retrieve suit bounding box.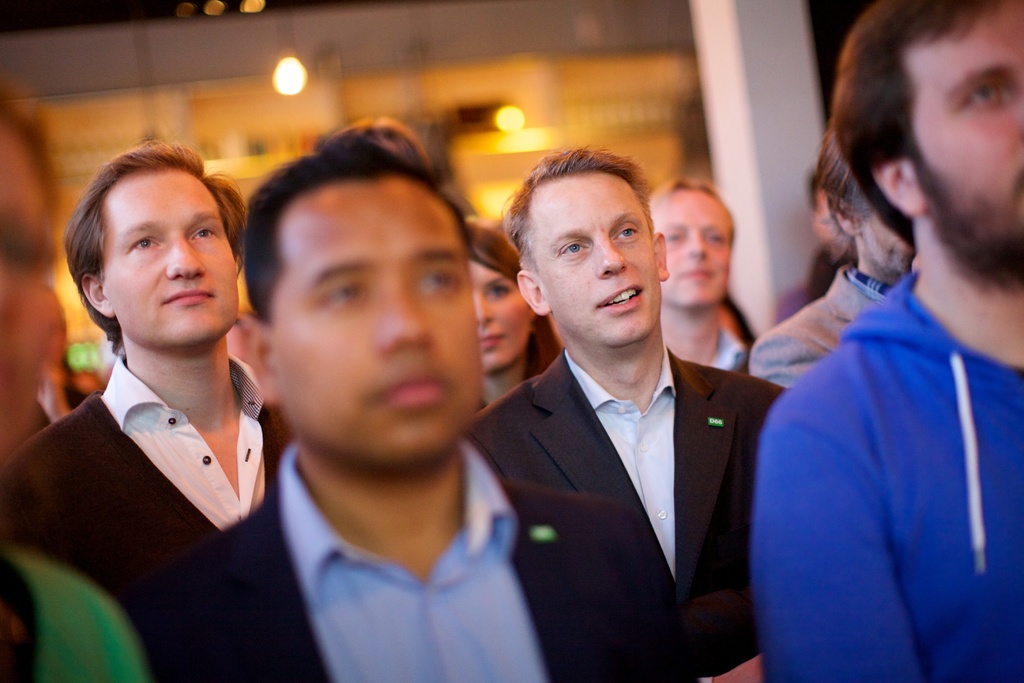
Bounding box: 463 343 788 682.
